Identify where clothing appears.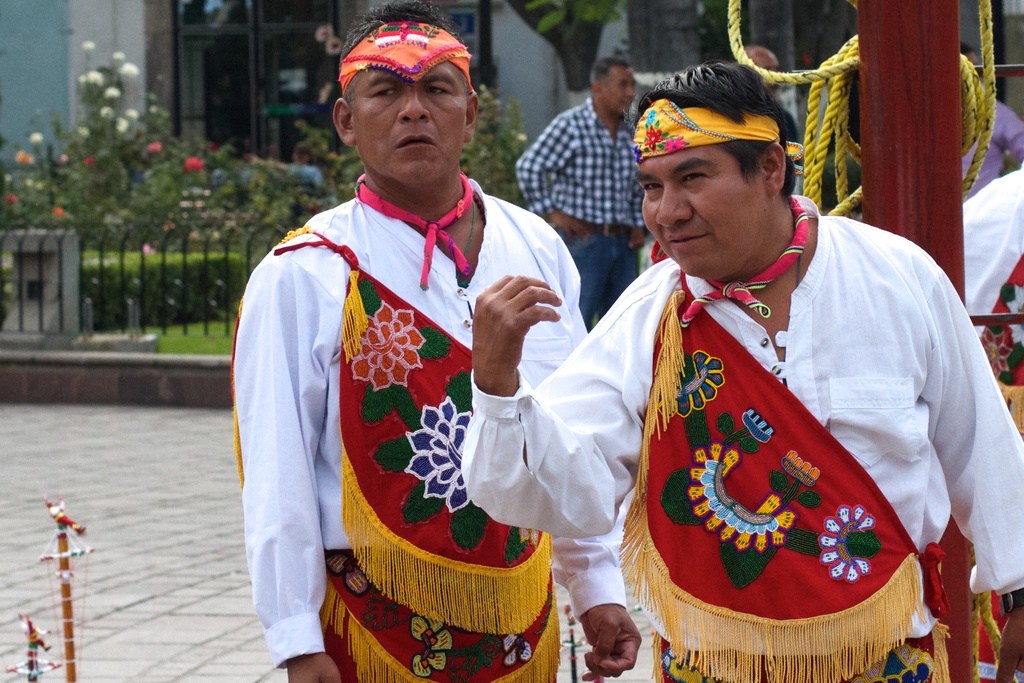
Appears at [x1=455, y1=194, x2=1023, y2=682].
